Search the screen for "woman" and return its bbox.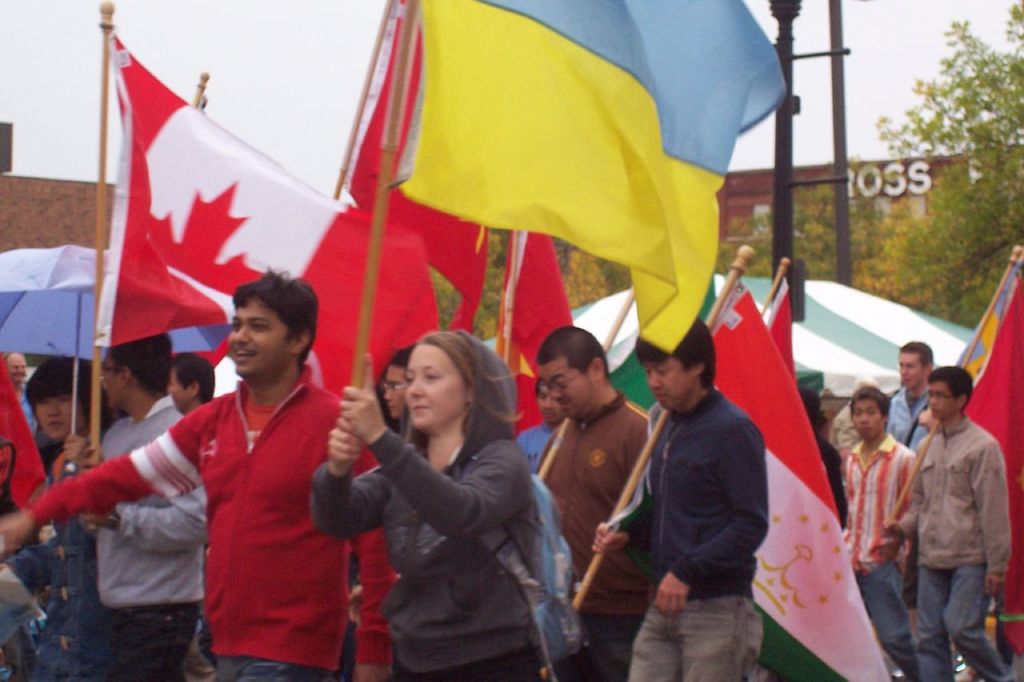
Found: [left=329, top=317, right=558, bottom=679].
